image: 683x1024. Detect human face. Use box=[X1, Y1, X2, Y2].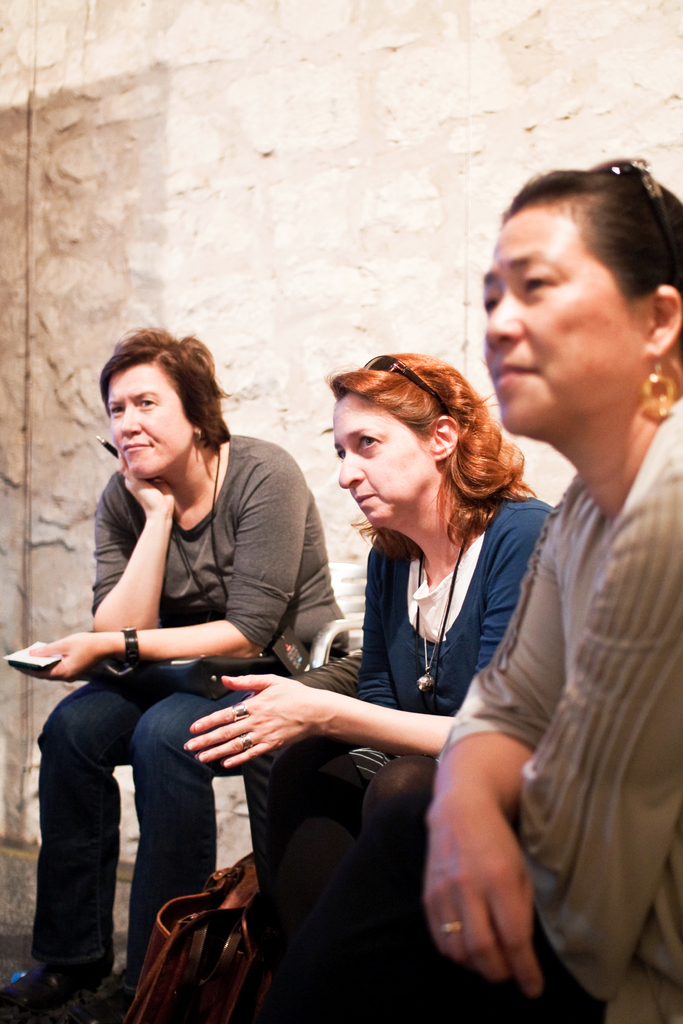
box=[336, 400, 436, 518].
